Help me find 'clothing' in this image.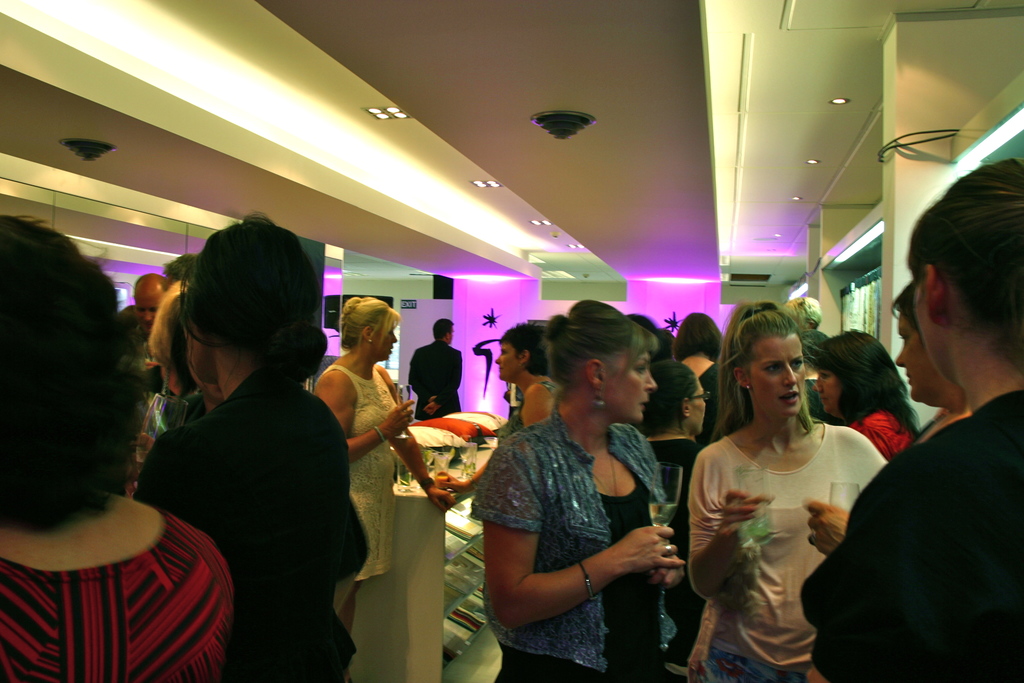
Found it: [783, 385, 1023, 680].
